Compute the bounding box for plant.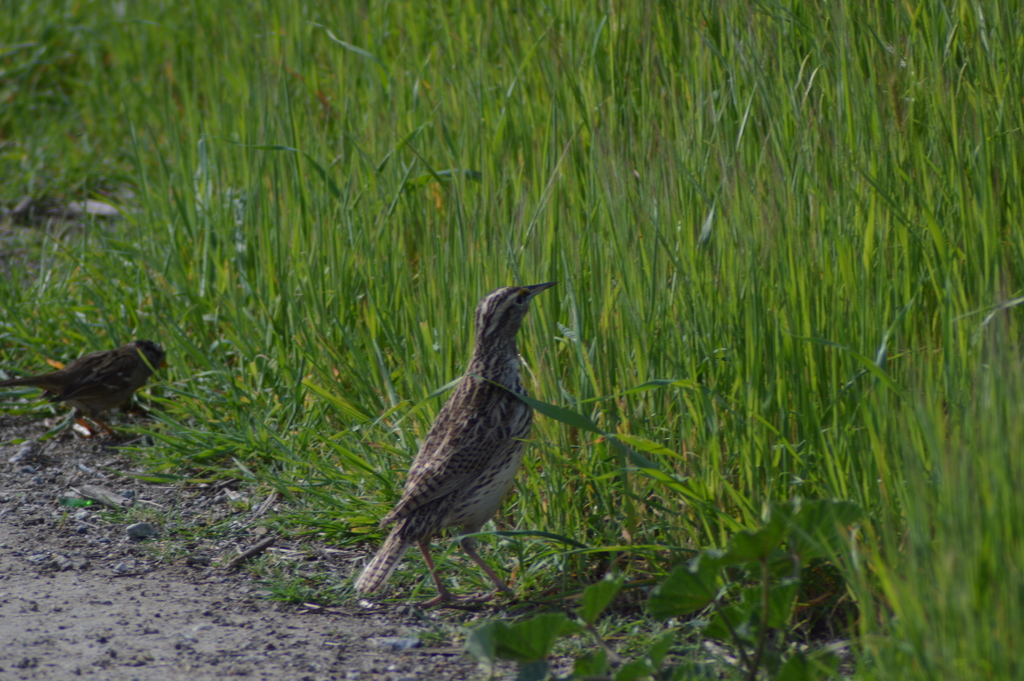
<region>650, 494, 863, 680</region>.
